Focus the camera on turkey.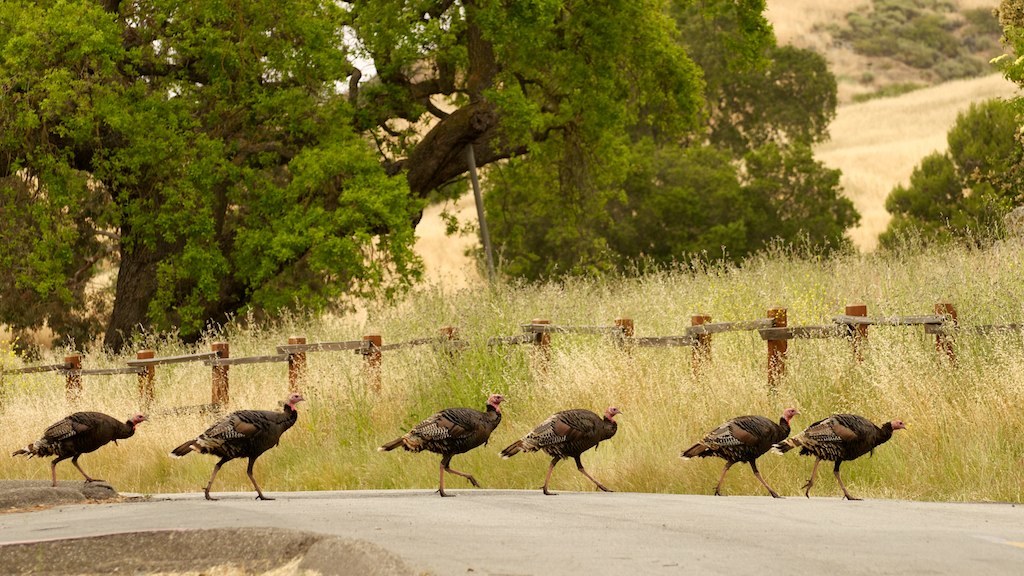
Focus region: [497,403,625,499].
